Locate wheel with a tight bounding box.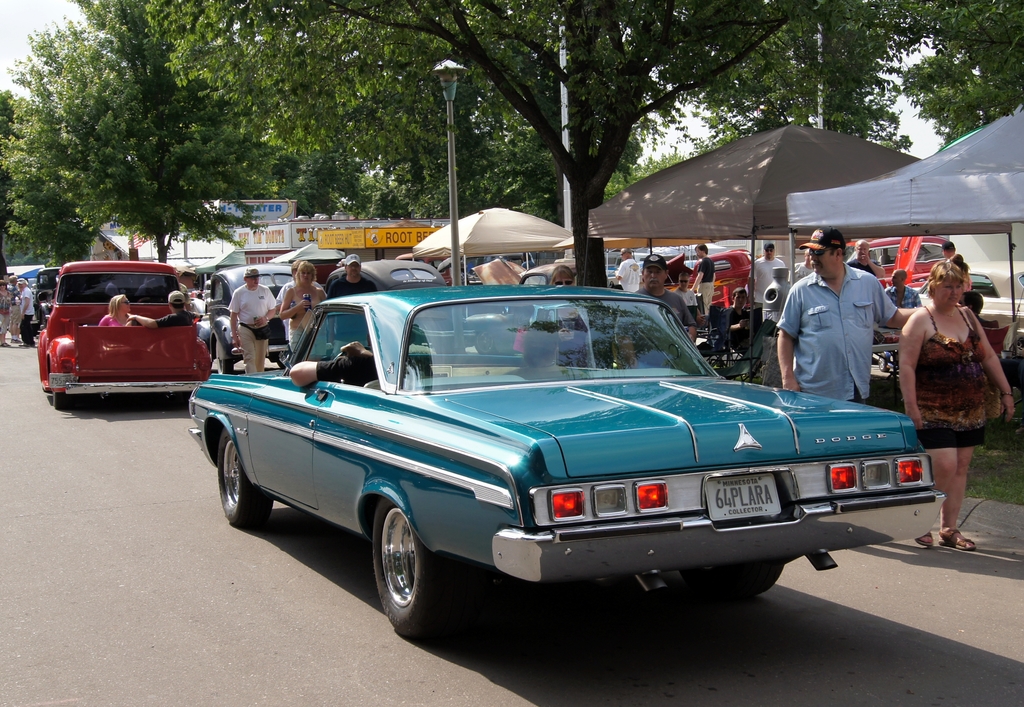
region(214, 425, 275, 537).
